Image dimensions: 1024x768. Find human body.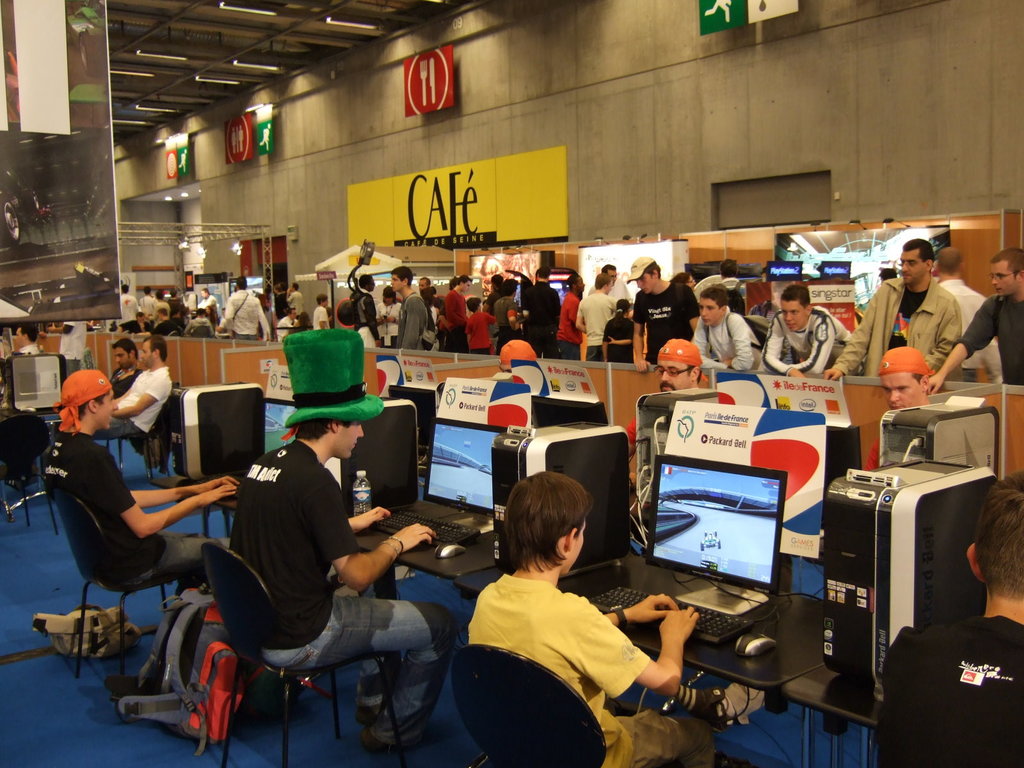
(451,494,676,760).
